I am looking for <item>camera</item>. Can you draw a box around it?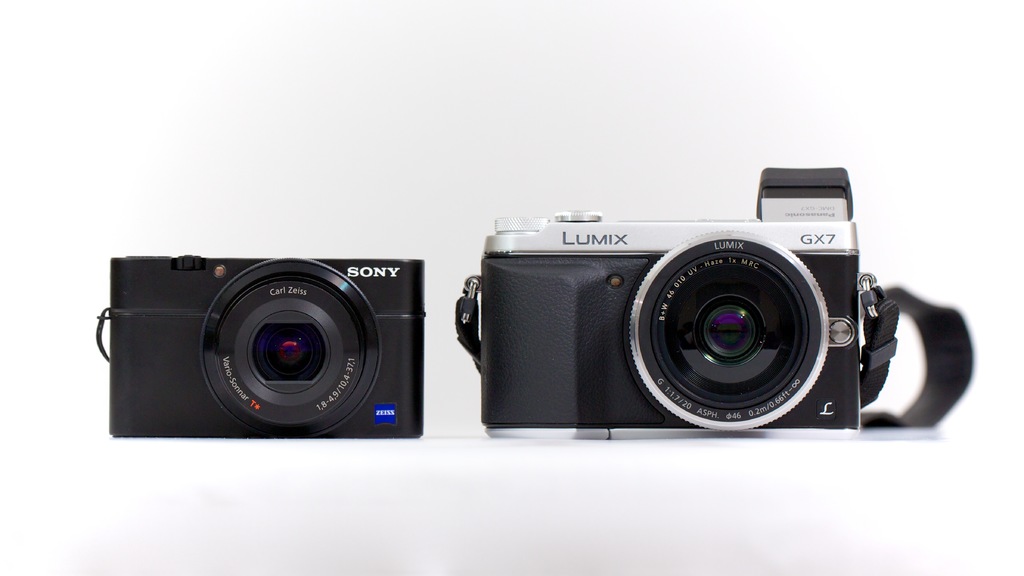
Sure, the bounding box is (x1=106, y1=255, x2=427, y2=450).
